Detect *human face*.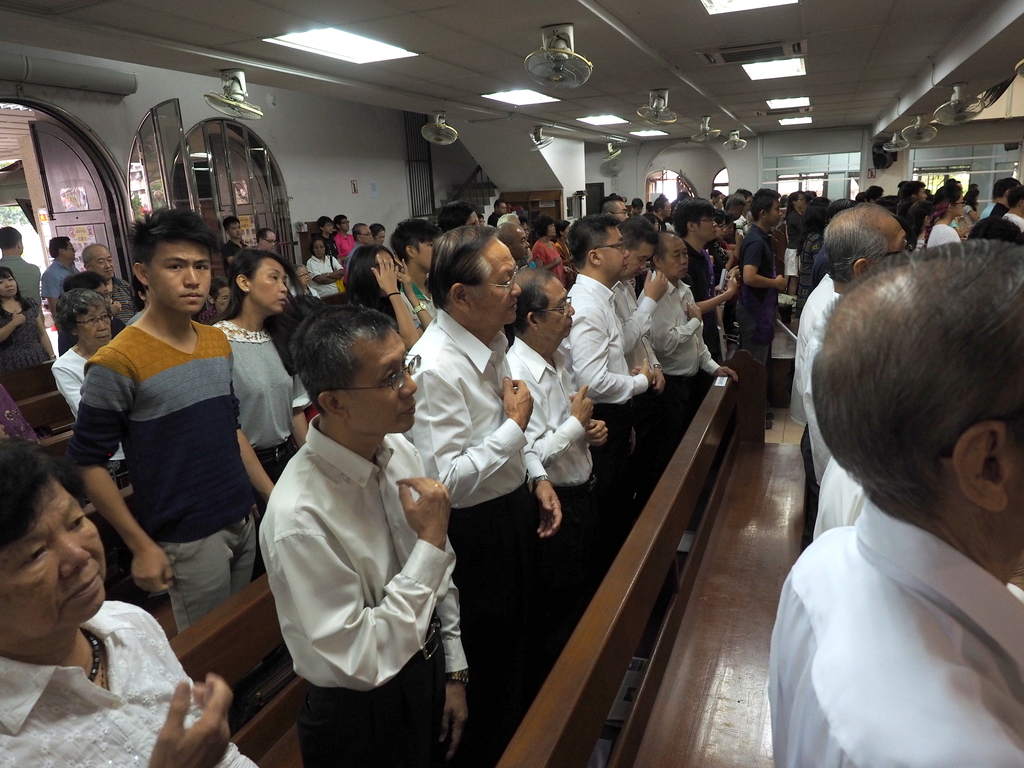
Detected at 694, 210, 714, 243.
